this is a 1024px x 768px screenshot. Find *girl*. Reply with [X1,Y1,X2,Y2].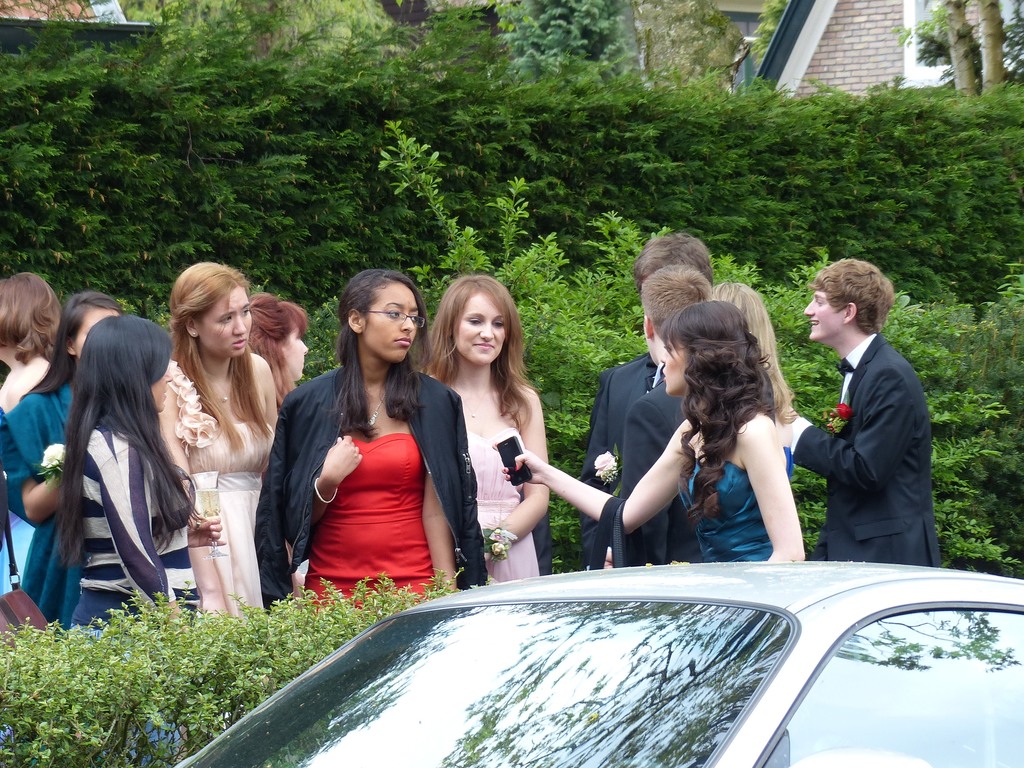
[247,289,307,573].
